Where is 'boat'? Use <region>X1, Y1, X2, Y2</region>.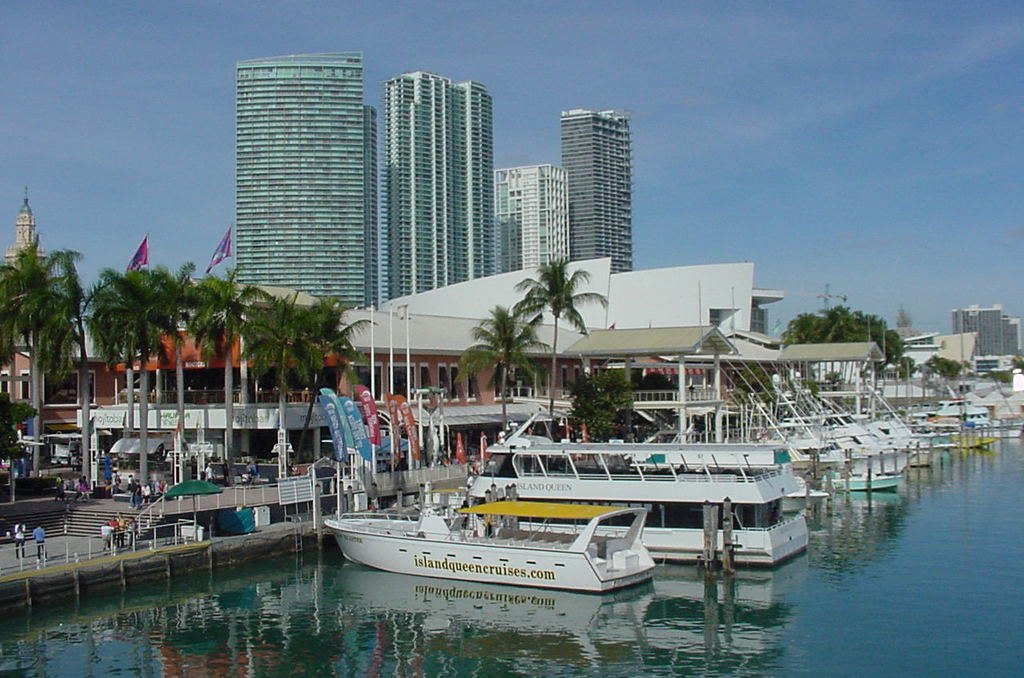
<region>669, 361, 915, 496</region>.
